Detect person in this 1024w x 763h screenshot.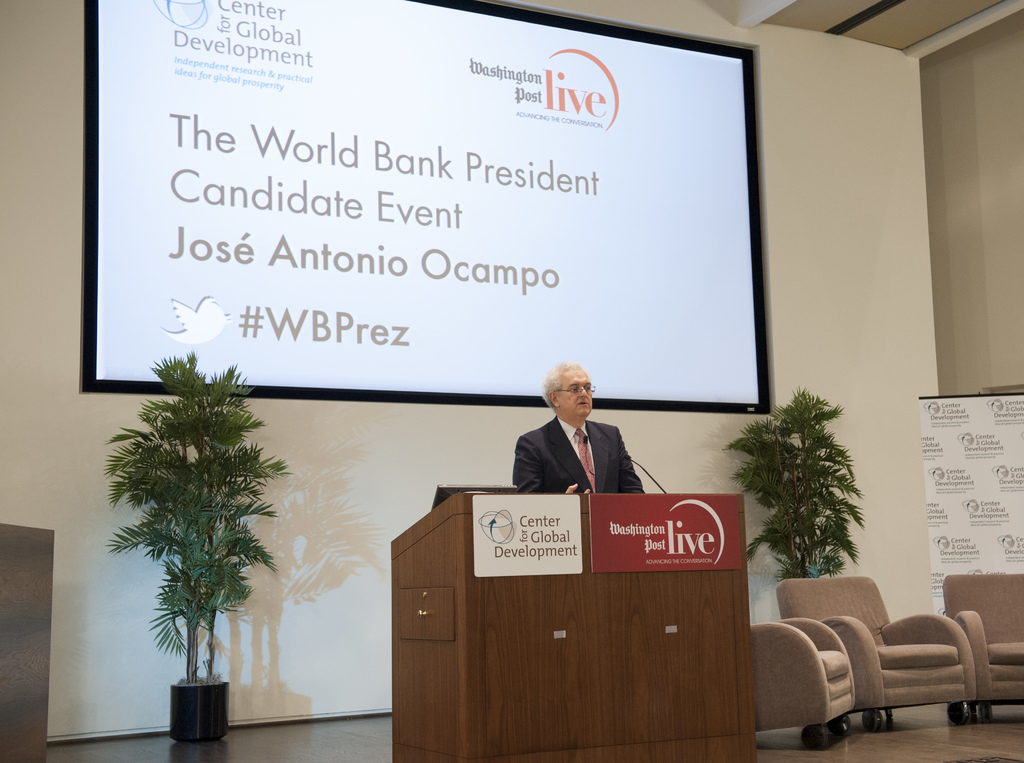
Detection: {"left": 506, "top": 355, "right": 643, "bottom": 498}.
